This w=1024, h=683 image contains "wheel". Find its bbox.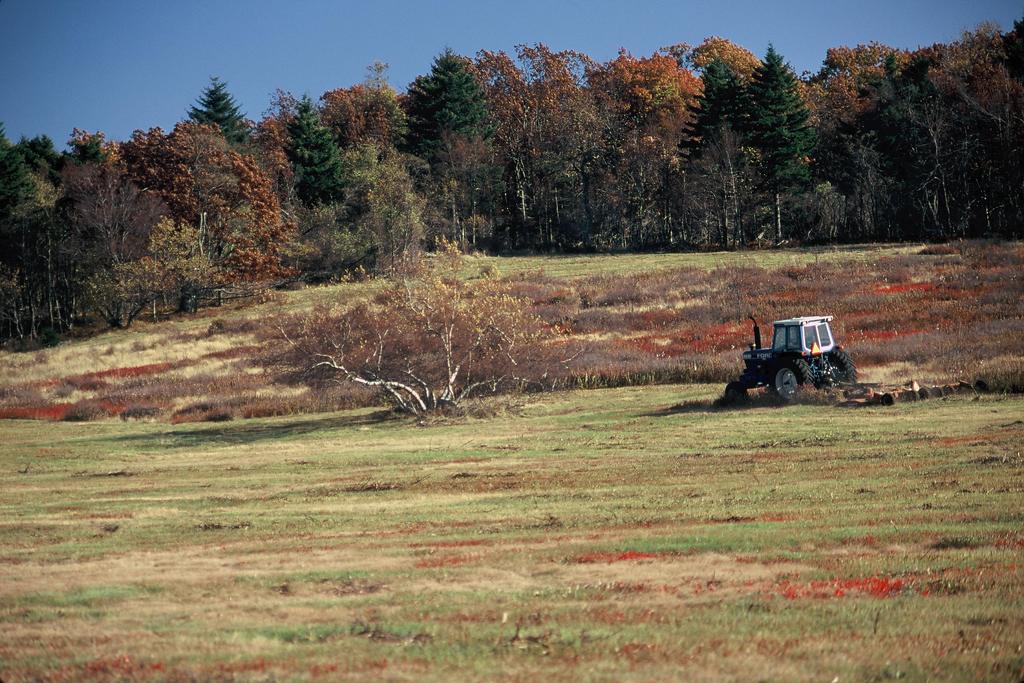
bbox=[816, 347, 851, 392].
